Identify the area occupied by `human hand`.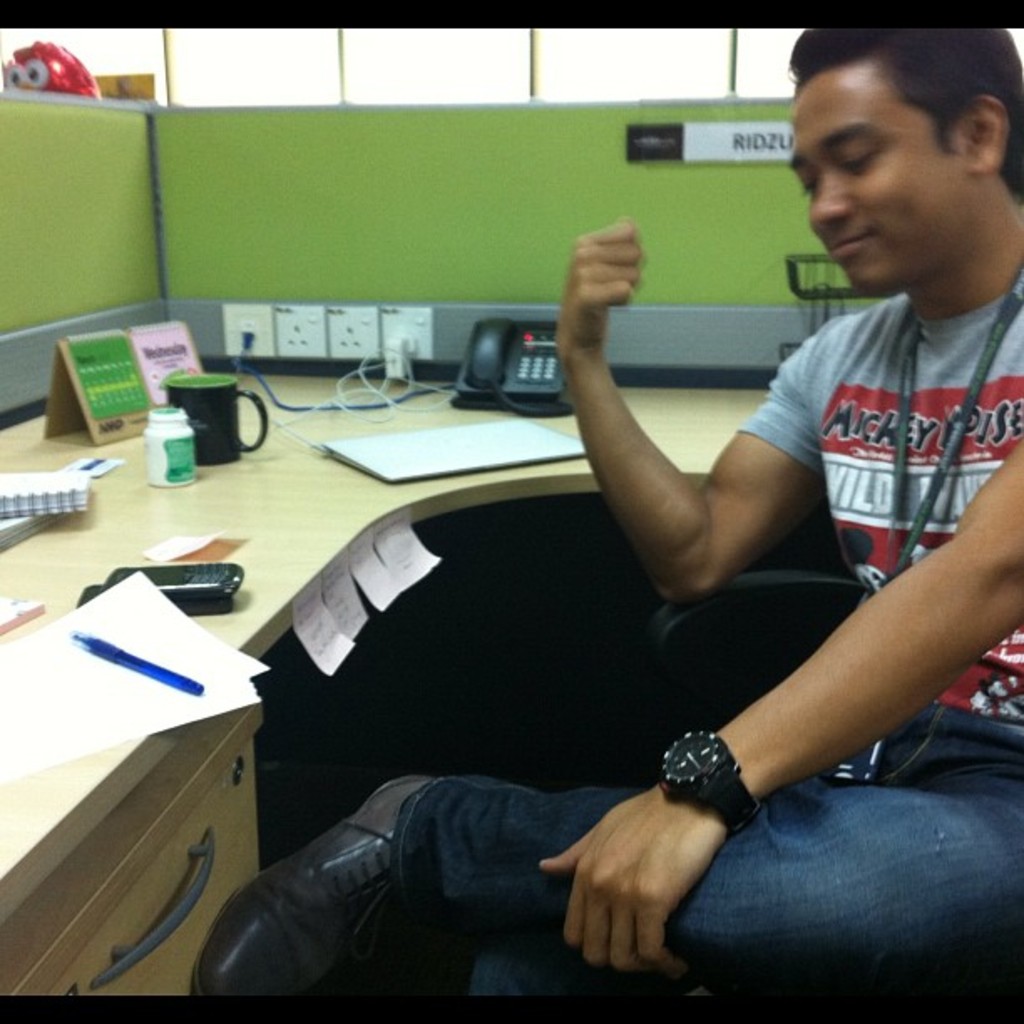
Area: {"x1": 557, "y1": 218, "x2": 646, "y2": 350}.
